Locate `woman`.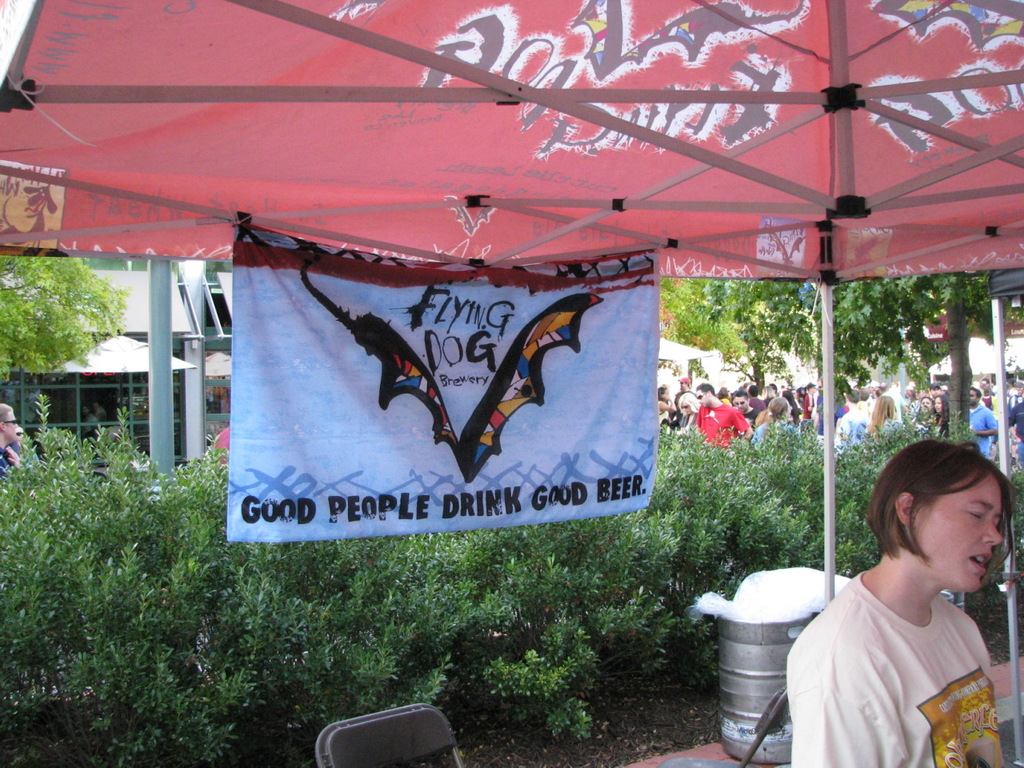
Bounding box: [left=766, top=438, right=1023, bottom=764].
